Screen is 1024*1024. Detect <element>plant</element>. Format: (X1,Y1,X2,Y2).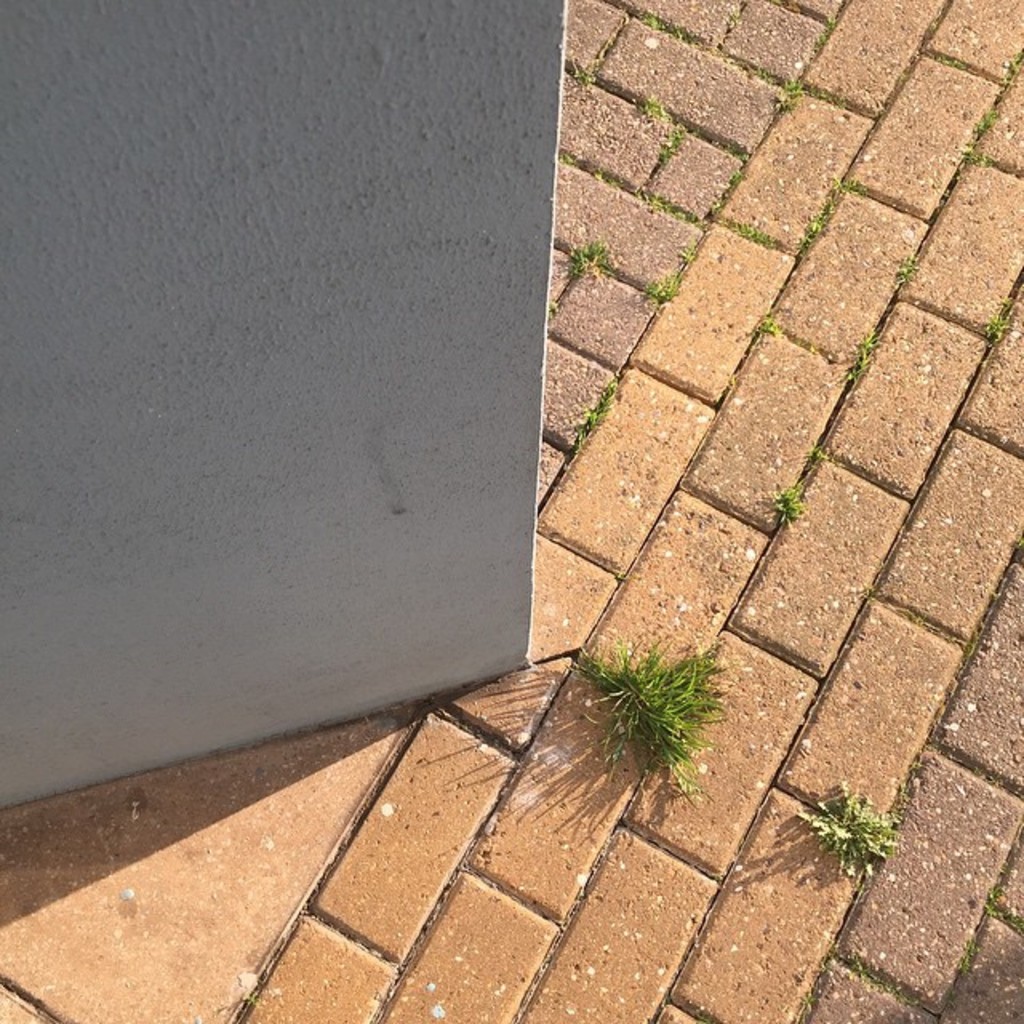
(978,290,1022,339).
